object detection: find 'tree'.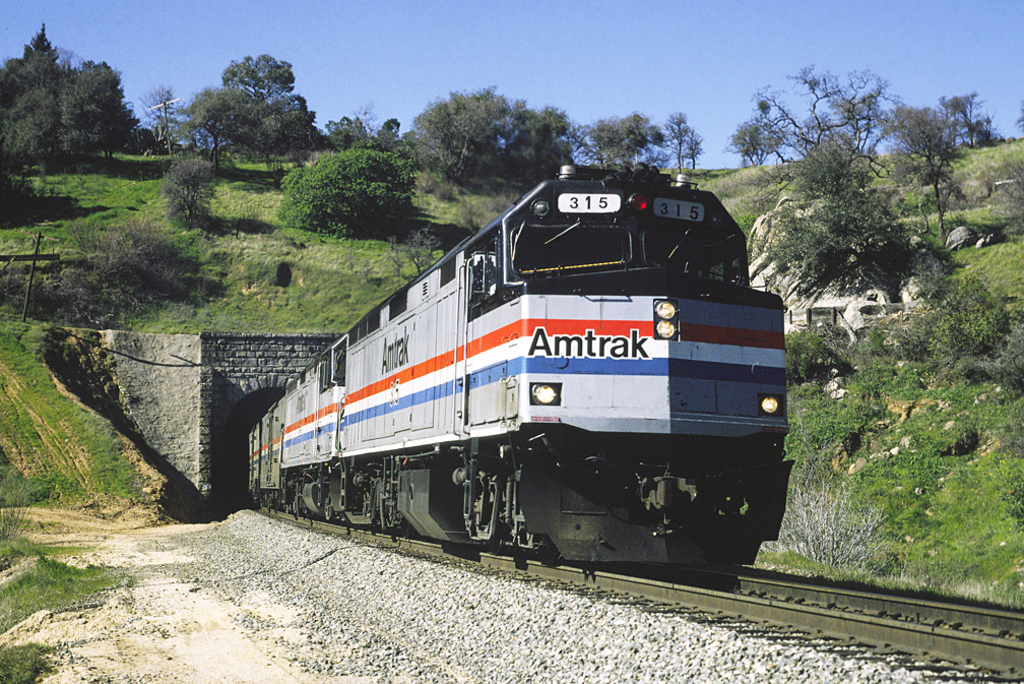
(x1=754, y1=141, x2=905, y2=315).
